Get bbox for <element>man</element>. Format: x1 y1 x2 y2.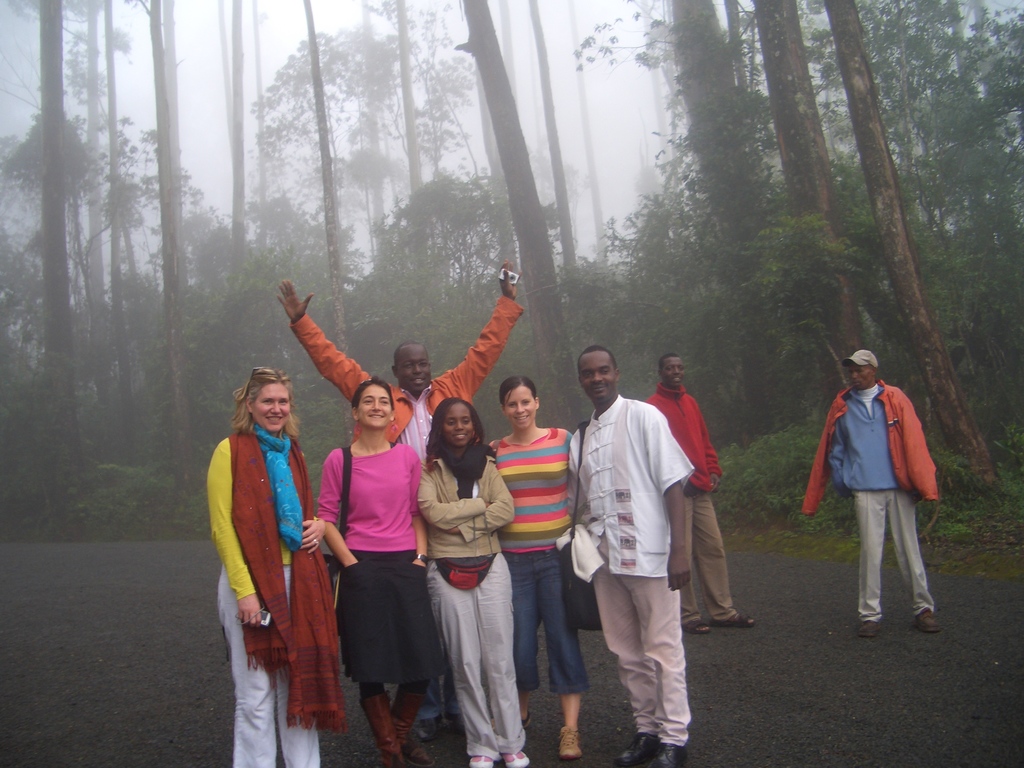
639 353 748 627.
